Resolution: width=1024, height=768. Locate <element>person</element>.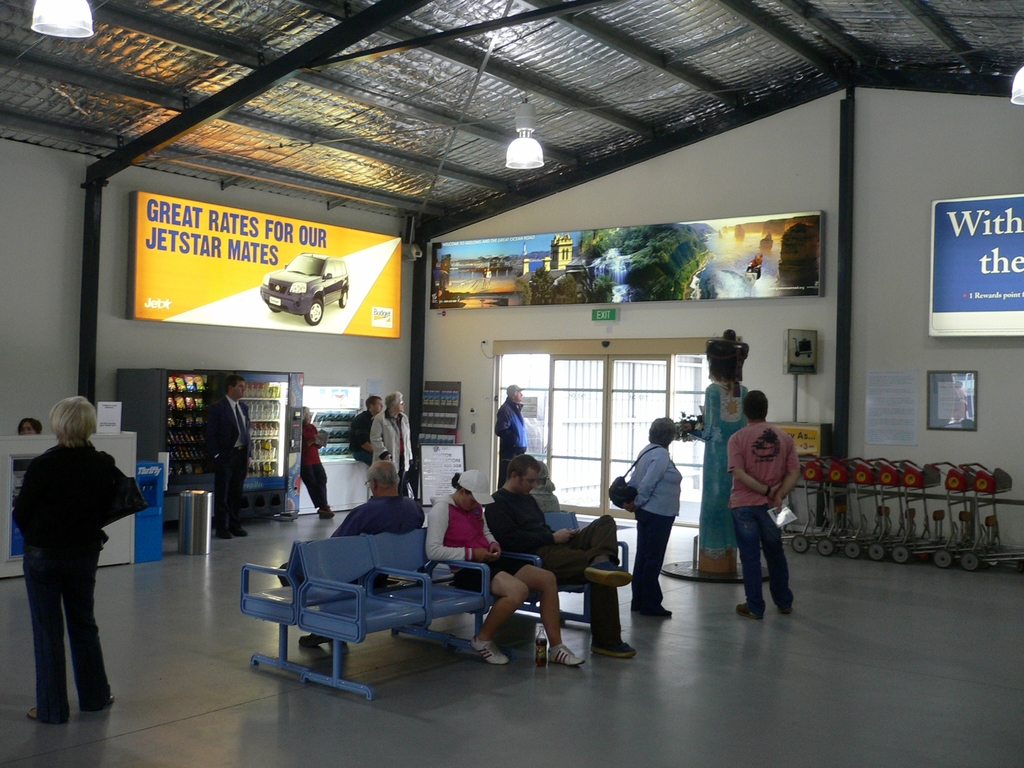
{"left": 481, "top": 452, "right": 637, "bottom": 659}.
